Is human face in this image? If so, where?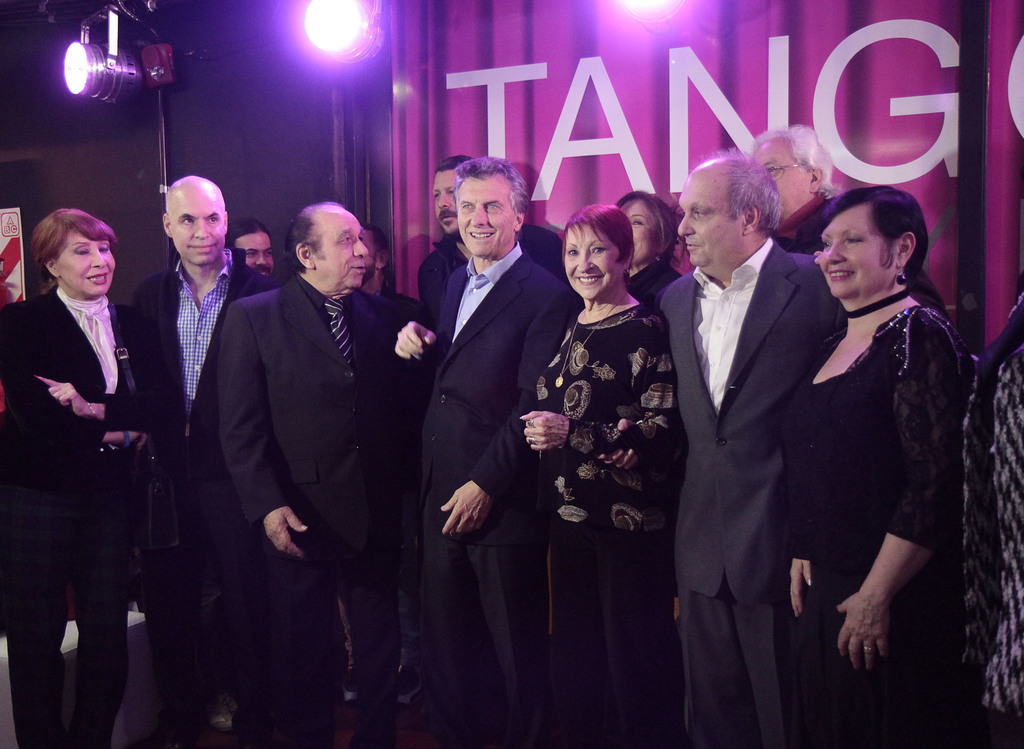
Yes, at [609,189,677,268].
